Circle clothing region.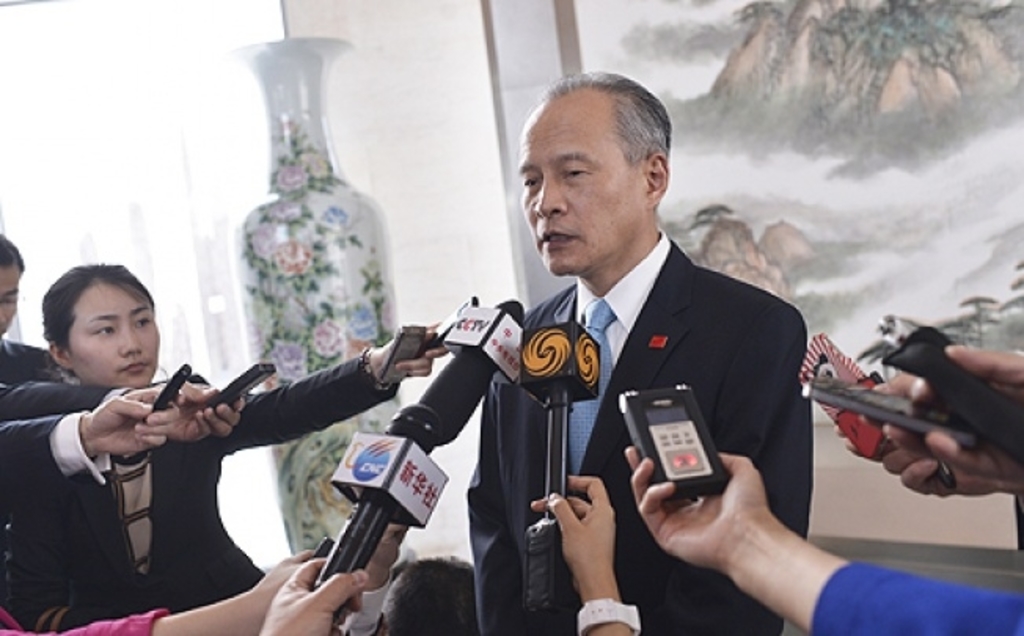
Region: {"x1": 0, "y1": 344, "x2": 66, "y2": 385}.
